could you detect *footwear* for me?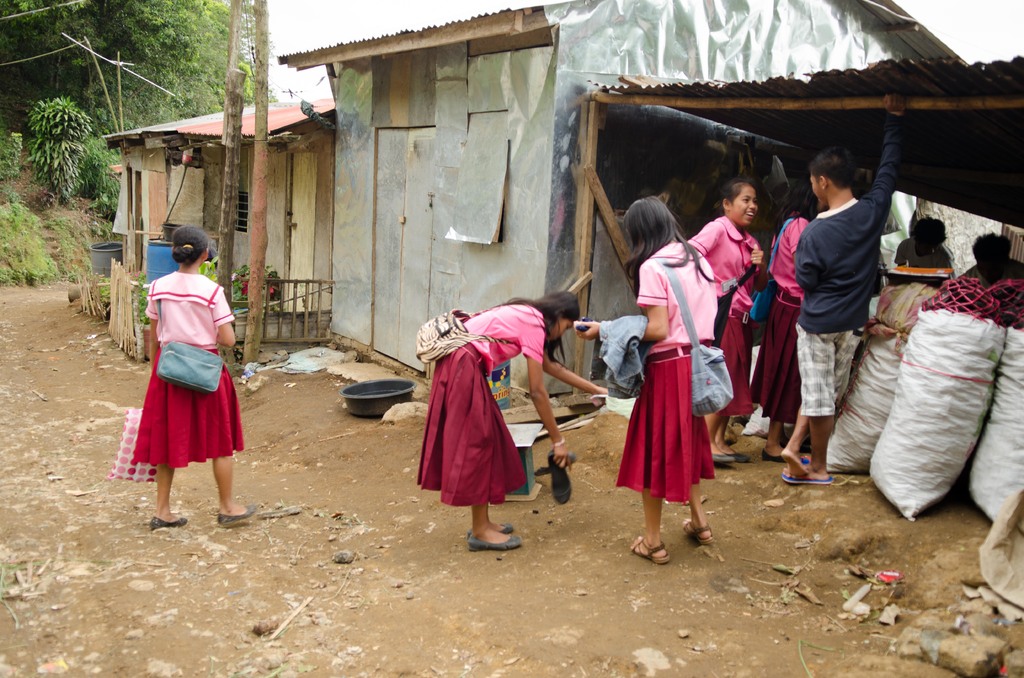
Detection result: locate(783, 474, 835, 486).
